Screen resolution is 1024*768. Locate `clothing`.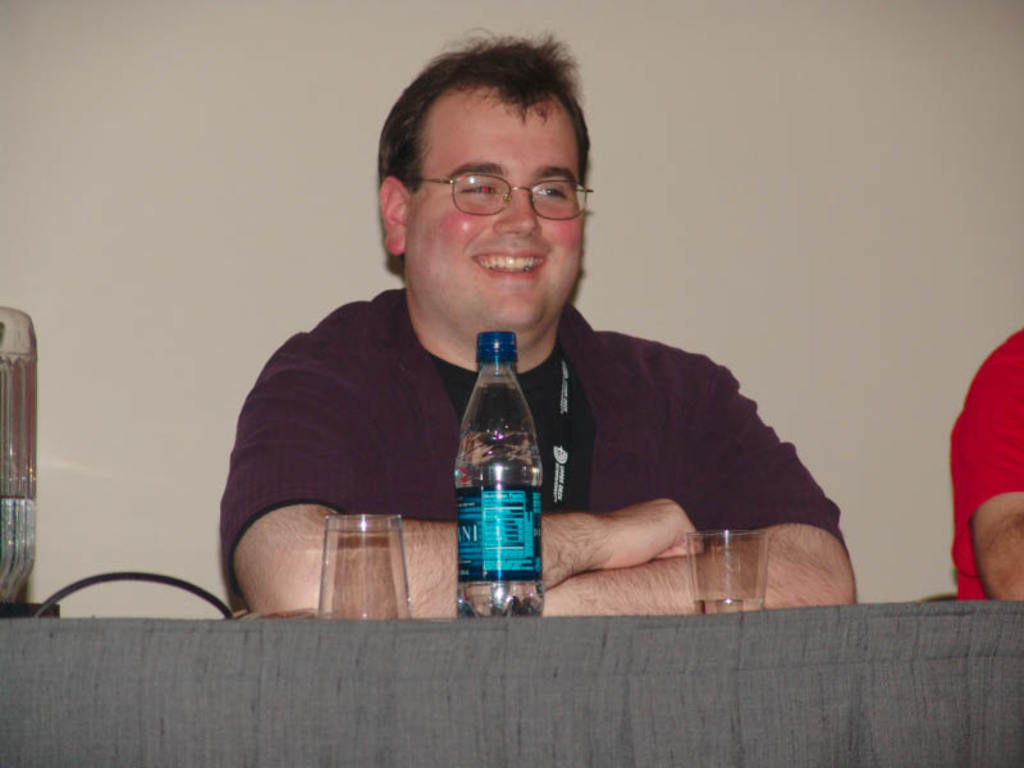
x1=955, y1=326, x2=1023, y2=608.
